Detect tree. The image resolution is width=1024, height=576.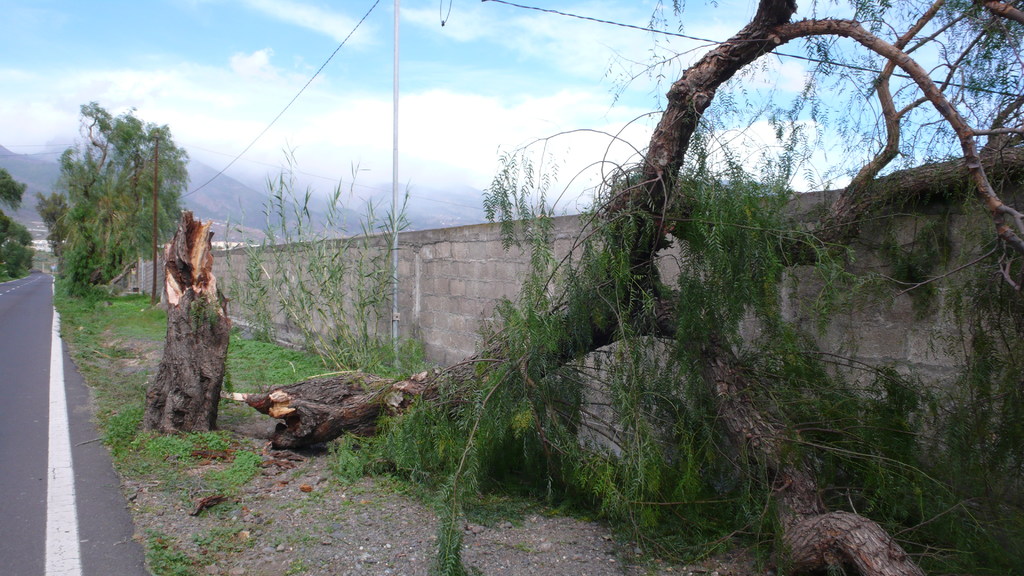
pyautogui.locateOnScreen(233, 0, 1023, 575).
